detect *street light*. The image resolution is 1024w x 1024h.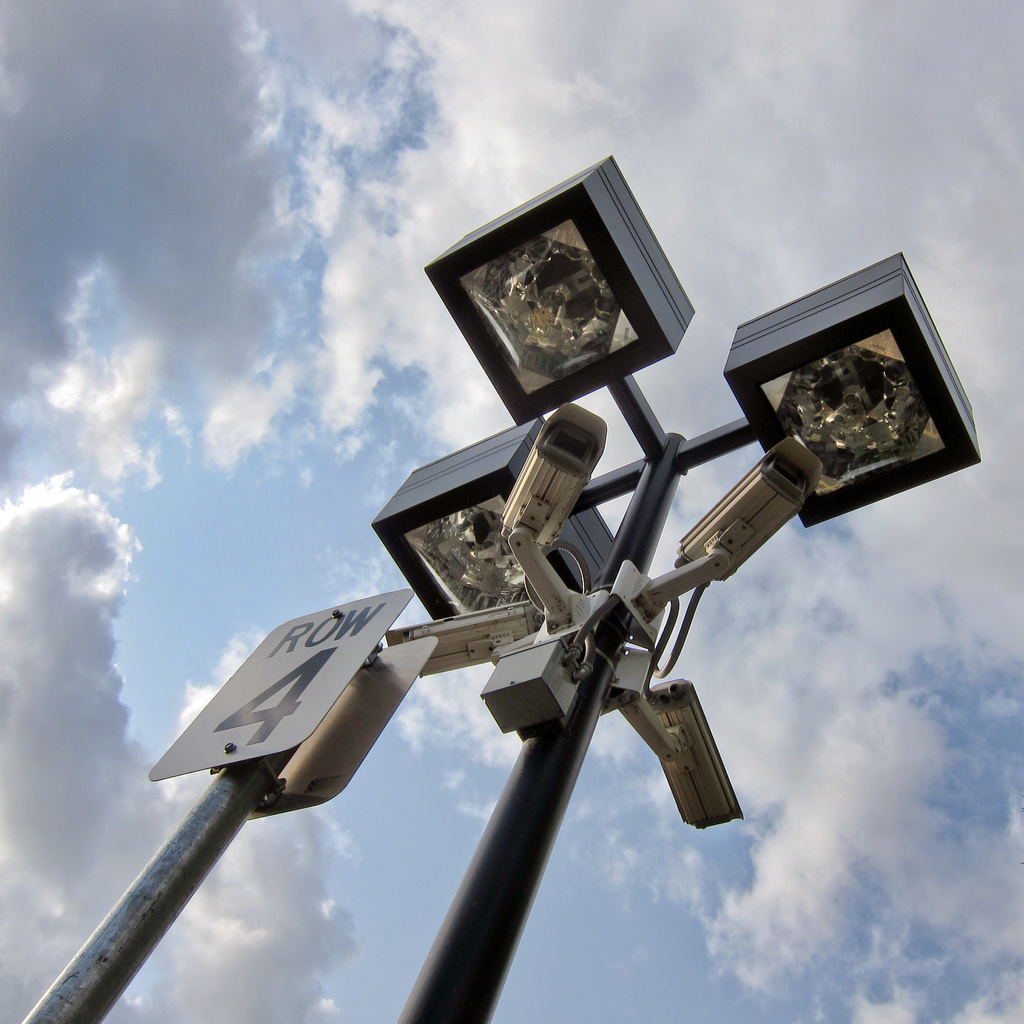
367/152/979/1023.
